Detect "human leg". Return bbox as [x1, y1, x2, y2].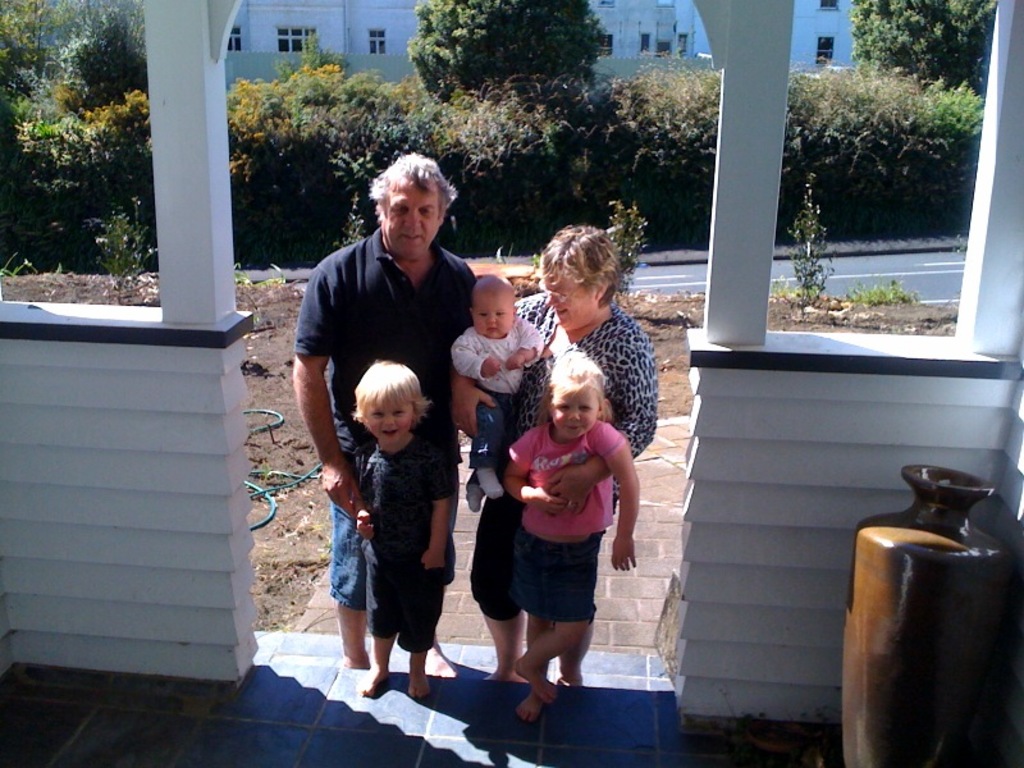
[558, 613, 594, 690].
